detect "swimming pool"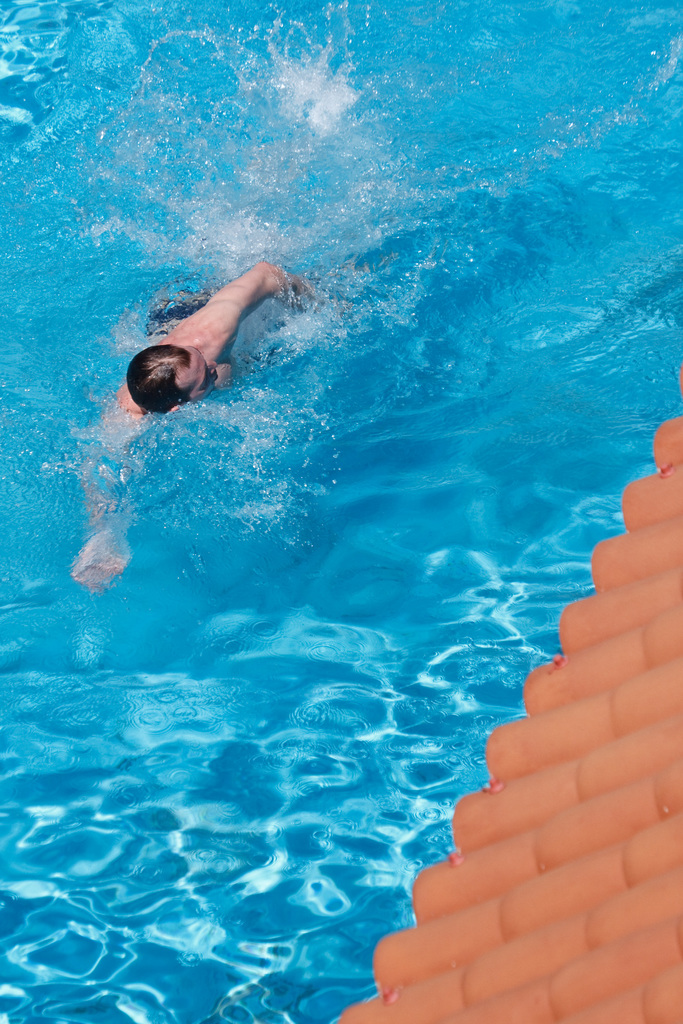
pyautogui.locateOnScreen(1, 0, 682, 1023)
